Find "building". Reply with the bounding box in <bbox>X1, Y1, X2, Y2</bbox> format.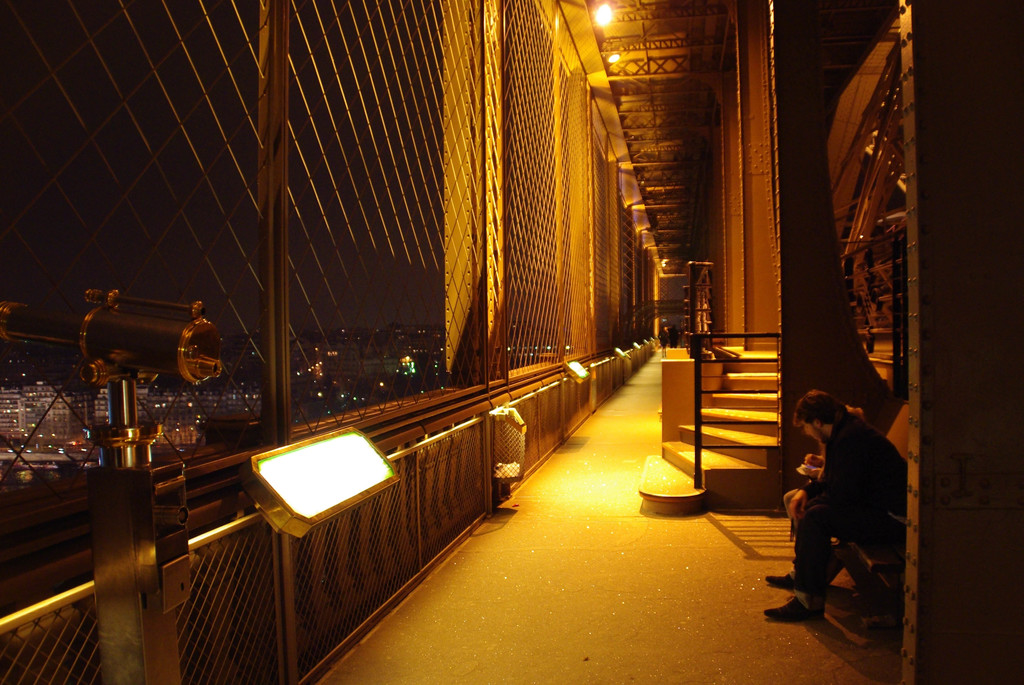
<bbox>3, 383, 276, 459</bbox>.
